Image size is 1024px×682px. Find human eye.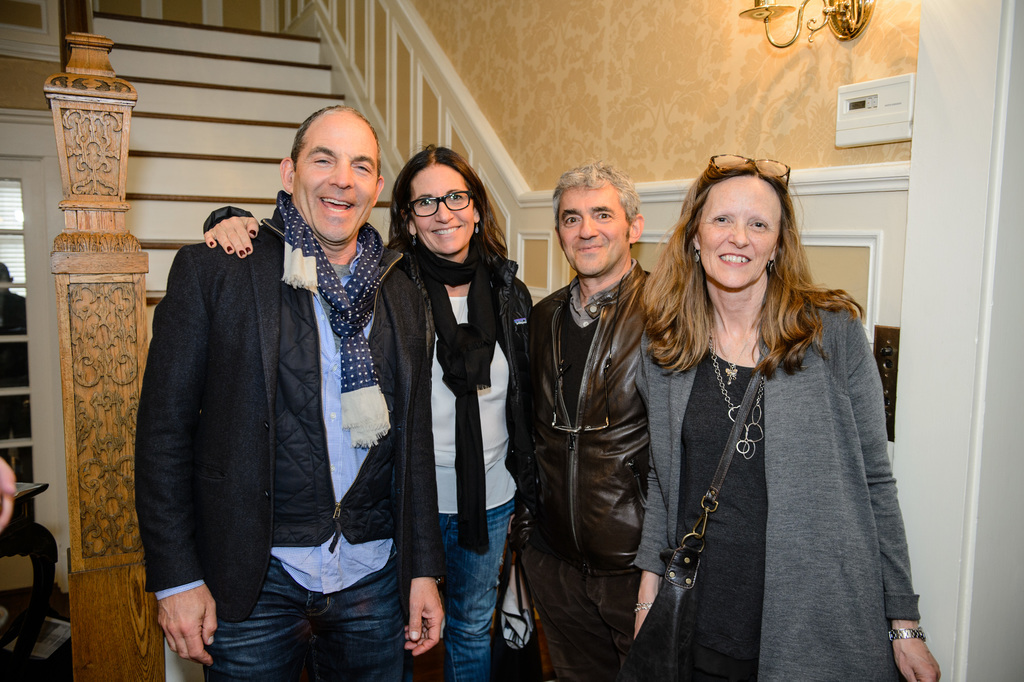
351,161,371,176.
